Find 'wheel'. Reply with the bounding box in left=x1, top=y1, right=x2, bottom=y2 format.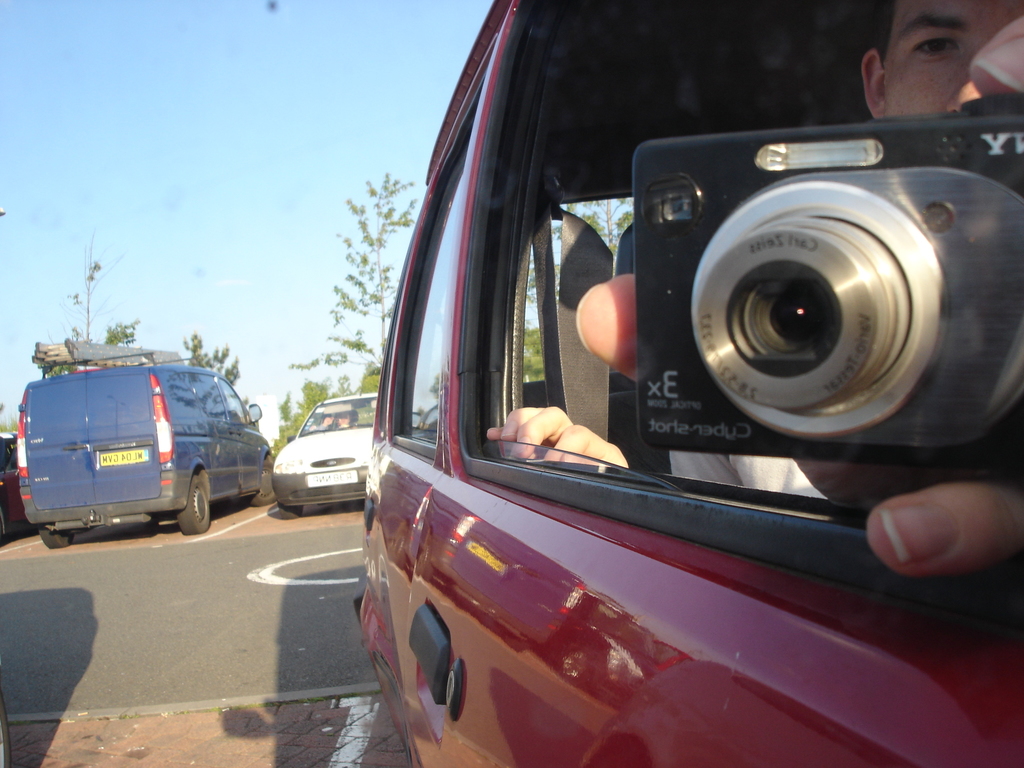
left=38, top=524, right=73, bottom=543.
